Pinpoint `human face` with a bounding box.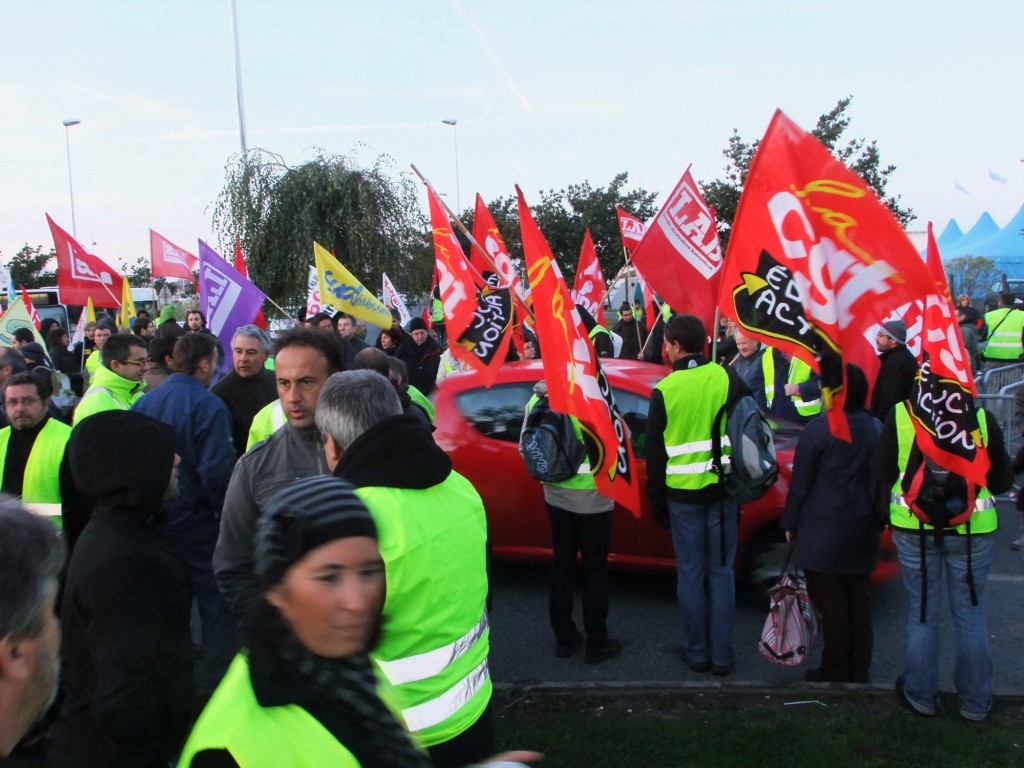
[24,567,67,709].
